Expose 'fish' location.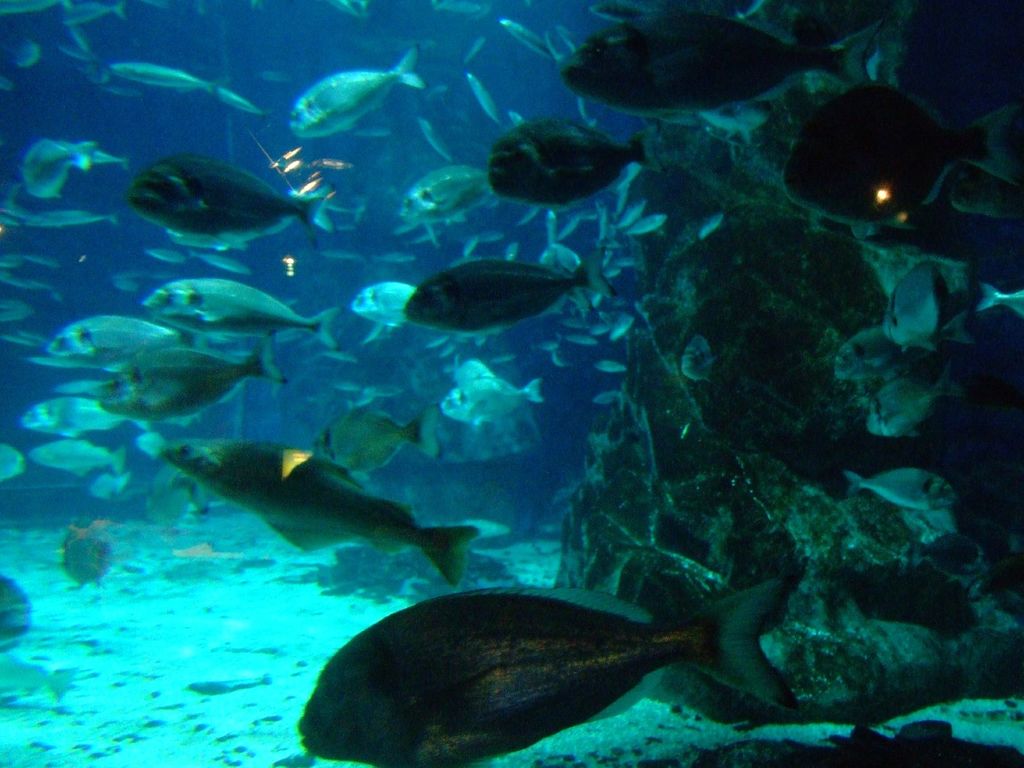
Exposed at Rect(828, 323, 912, 384).
